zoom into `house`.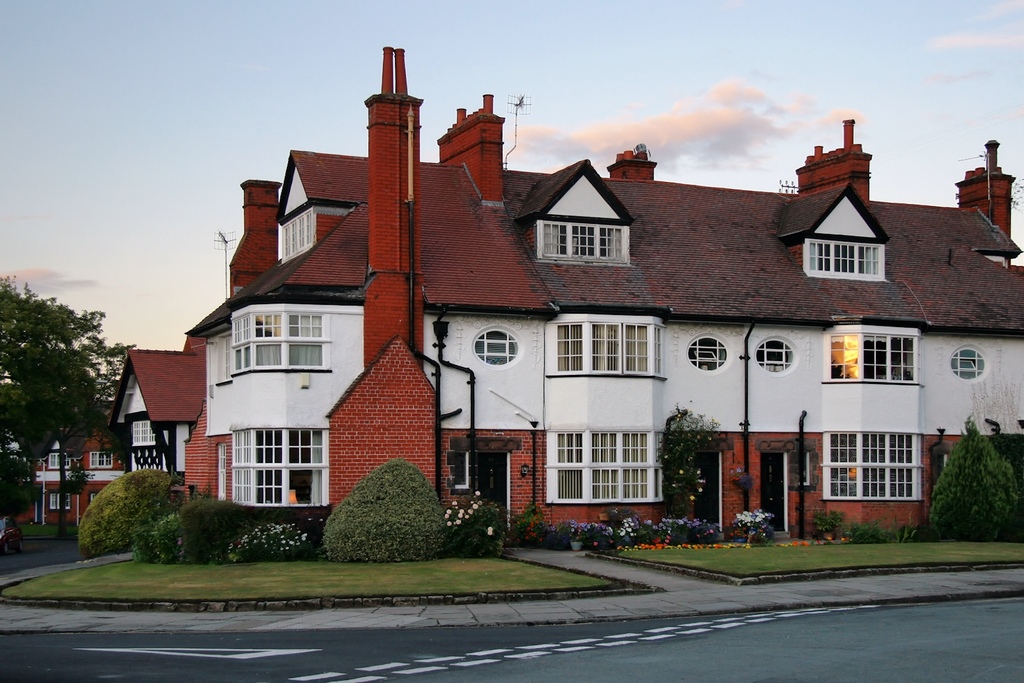
Zoom target: left=106, top=44, right=1023, bottom=536.
